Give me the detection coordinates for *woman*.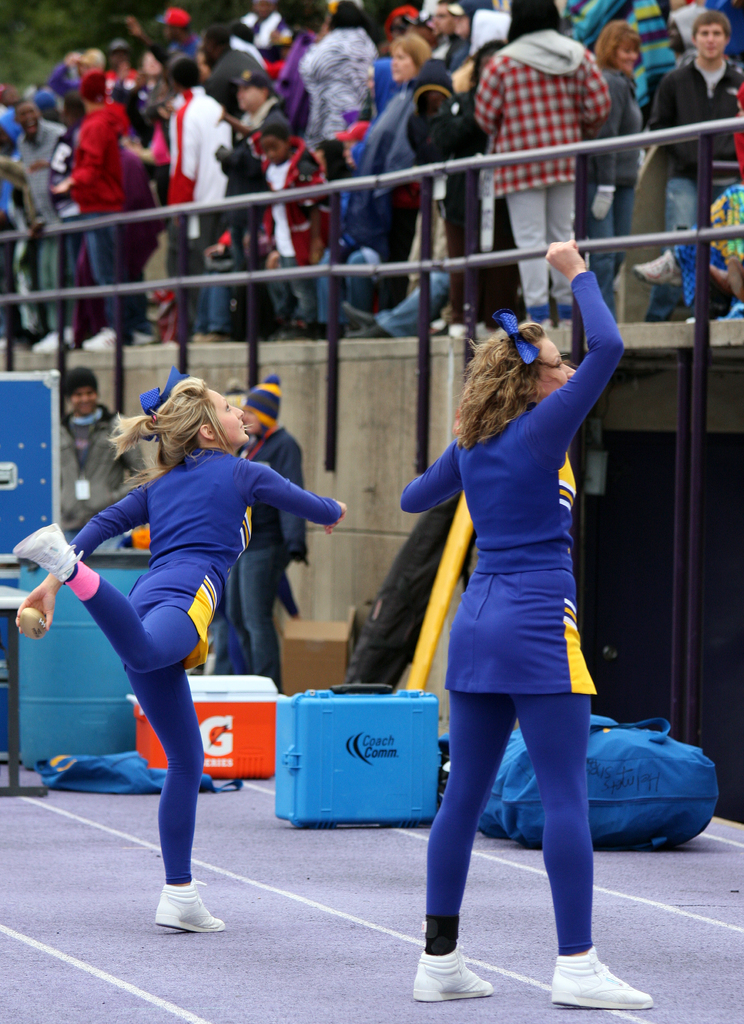
(x1=15, y1=377, x2=349, y2=935).
